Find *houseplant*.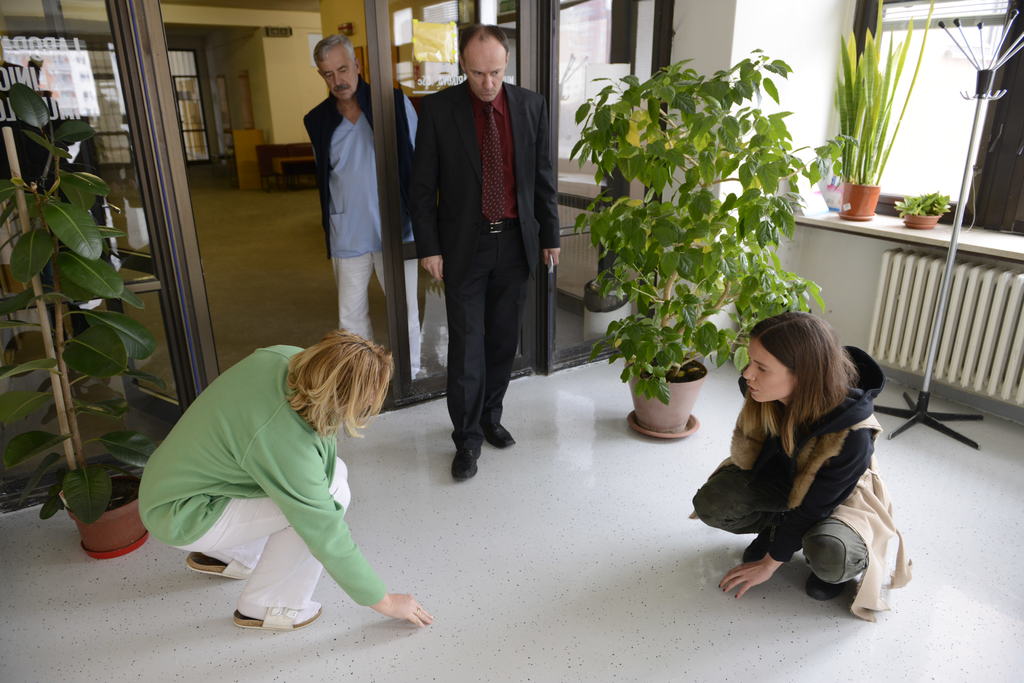
detection(825, 0, 930, 218).
